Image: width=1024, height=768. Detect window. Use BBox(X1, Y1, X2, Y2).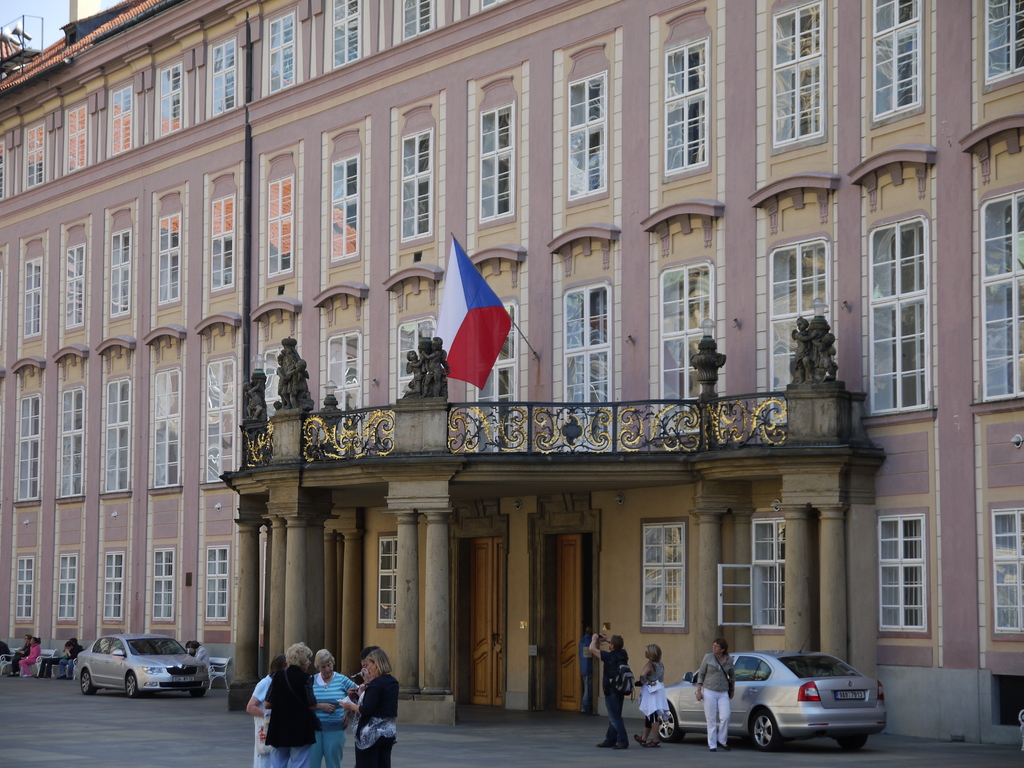
BBox(376, 534, 396, 630).
